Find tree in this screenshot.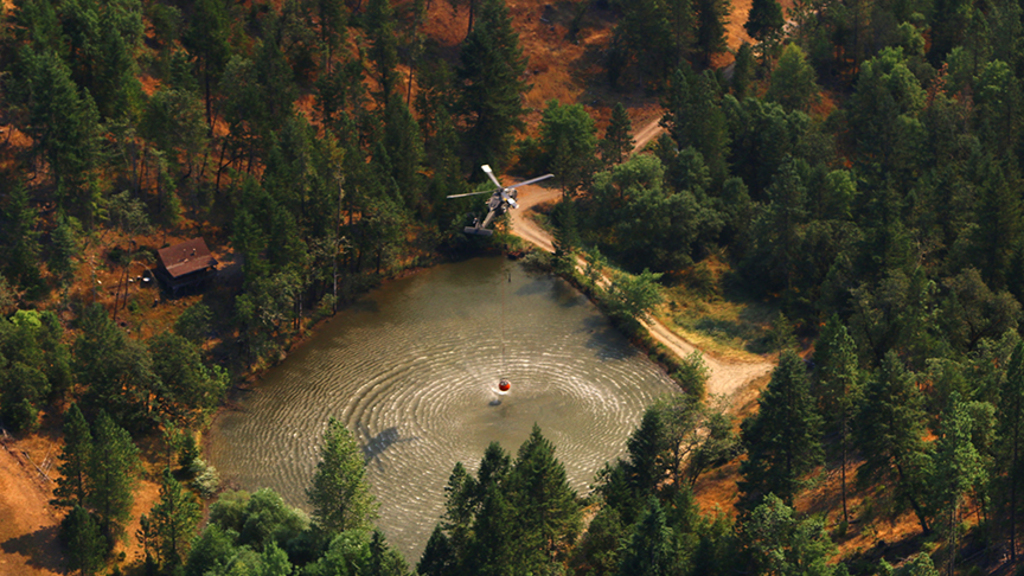
The bounding box for tree is select_region(581, 245, 612, 305).
